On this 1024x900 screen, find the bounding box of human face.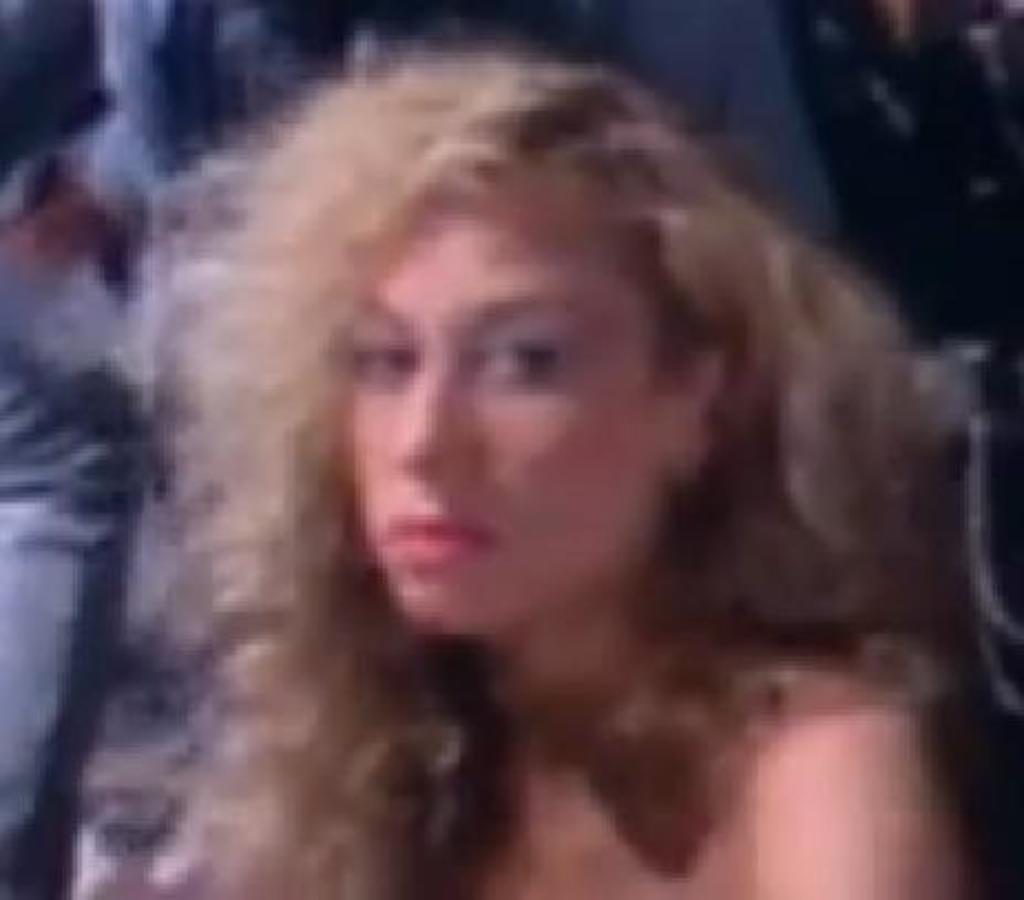
Bounding box: bbox=[347, 210, 670, 632].
